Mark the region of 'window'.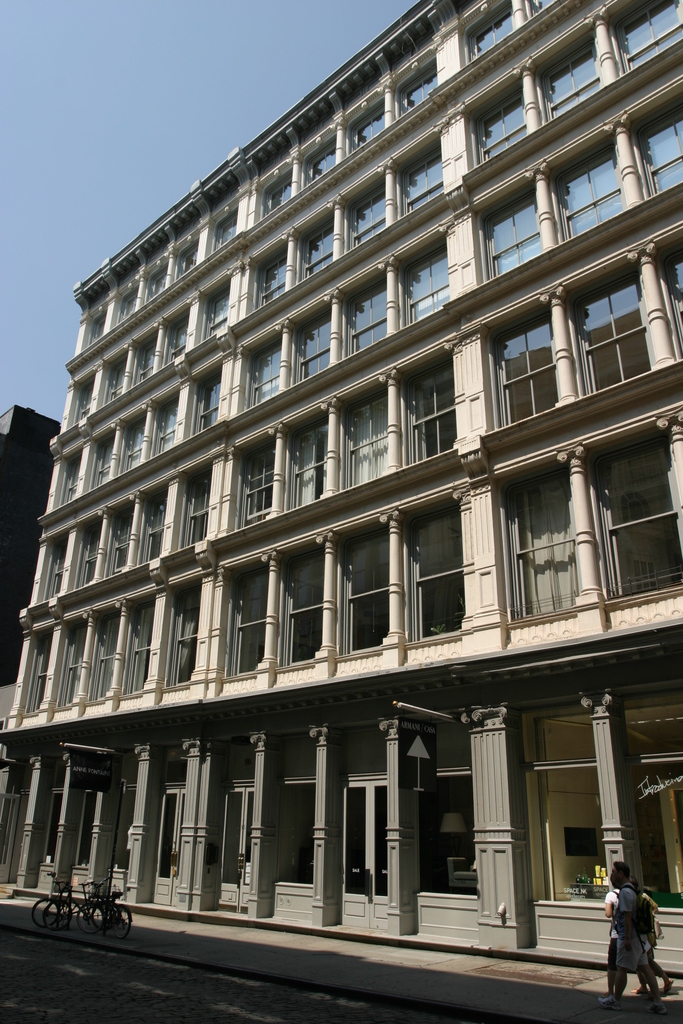
Region: 74:517:104:586.
